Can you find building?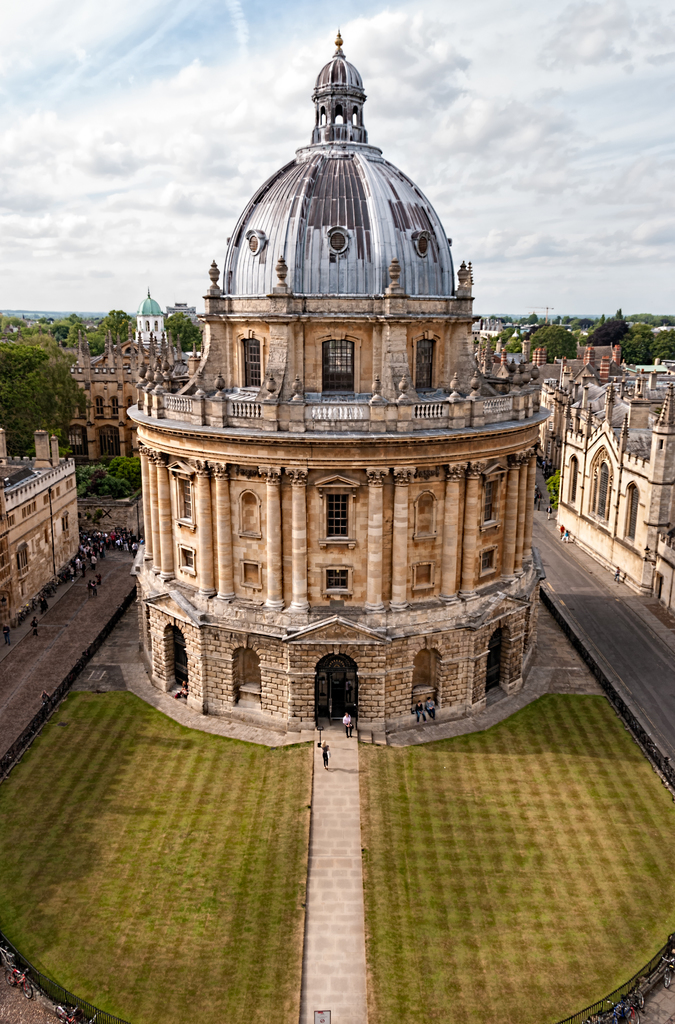
Yes, bounding box: (66, 330, 148, 462).
